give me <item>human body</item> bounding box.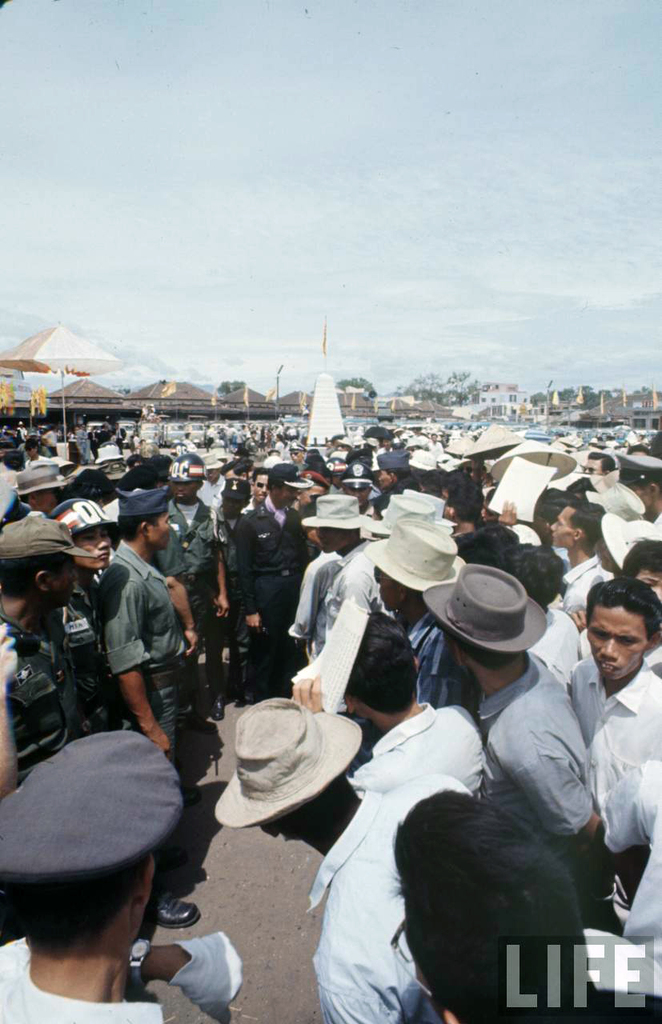
[x1=568, y1=577, x2=661, y2=874].
